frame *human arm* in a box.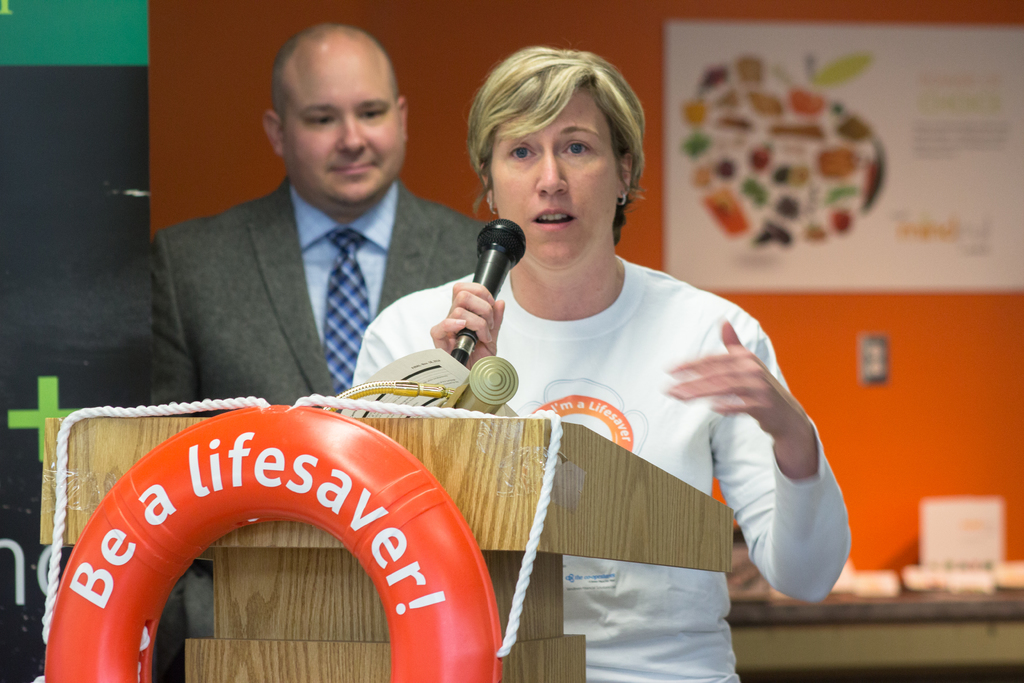
pyautogui.locateOnScreen(675, 304, 860, 608).
